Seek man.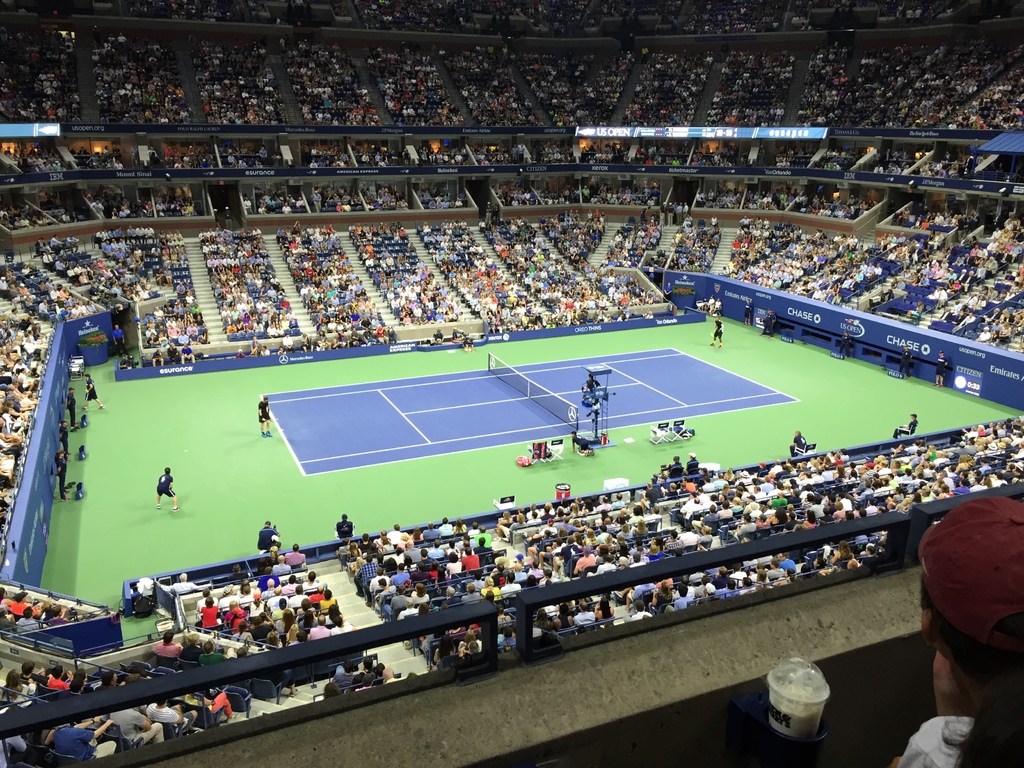
box(157, 461, 182, 511).
